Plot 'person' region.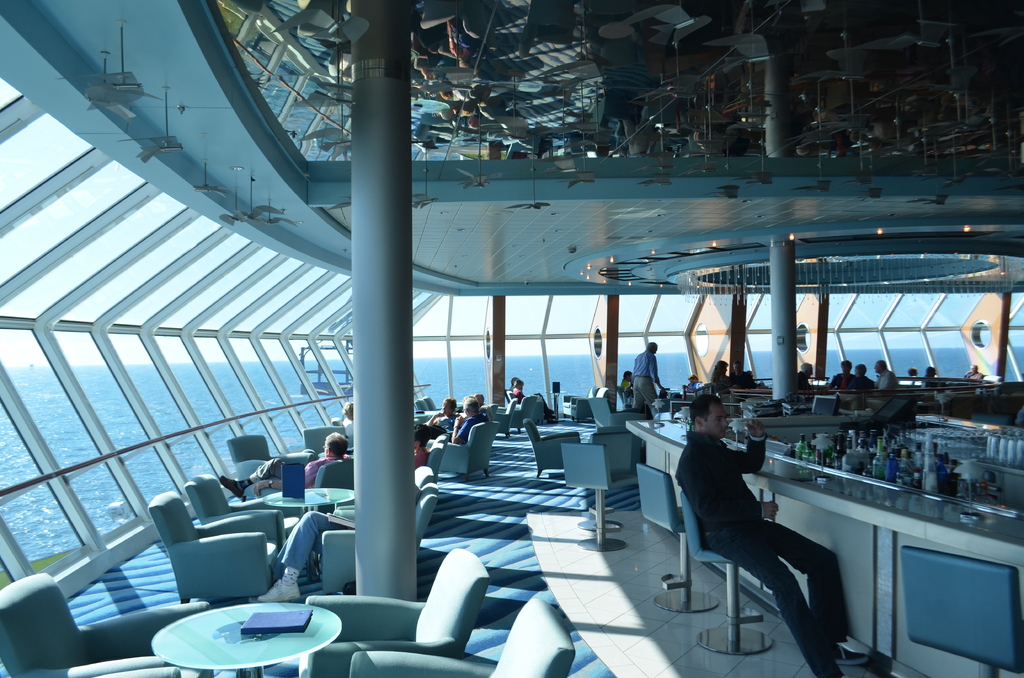
Plotted at BBox(426, 398, 486, 444).
